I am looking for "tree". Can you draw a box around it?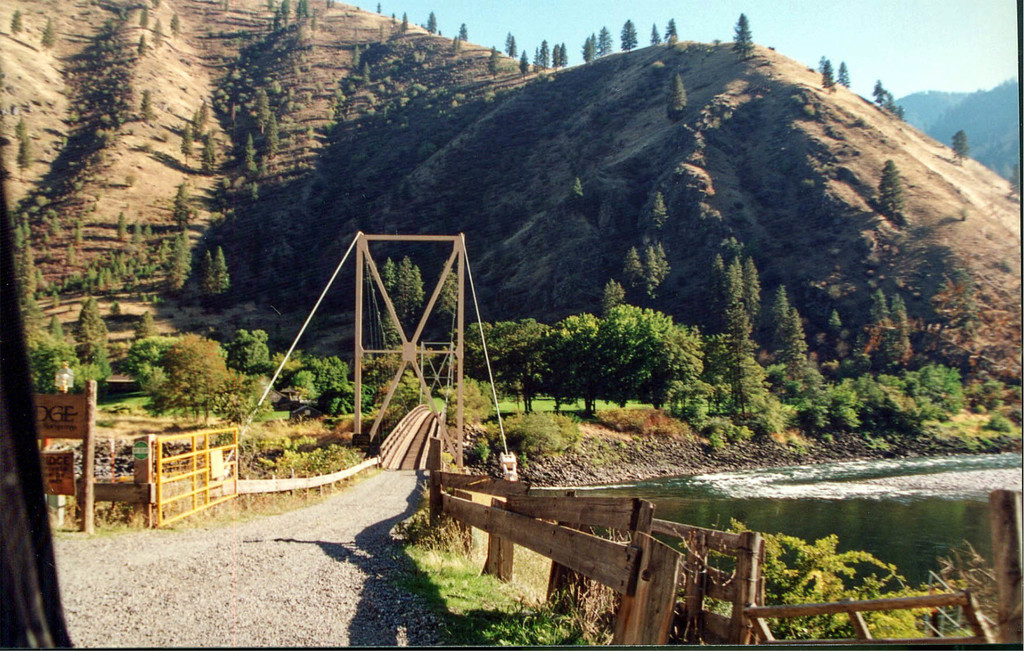
Sure, the bounding box is pyautogui.locateOnScreen(137, 34, 142, 58).
